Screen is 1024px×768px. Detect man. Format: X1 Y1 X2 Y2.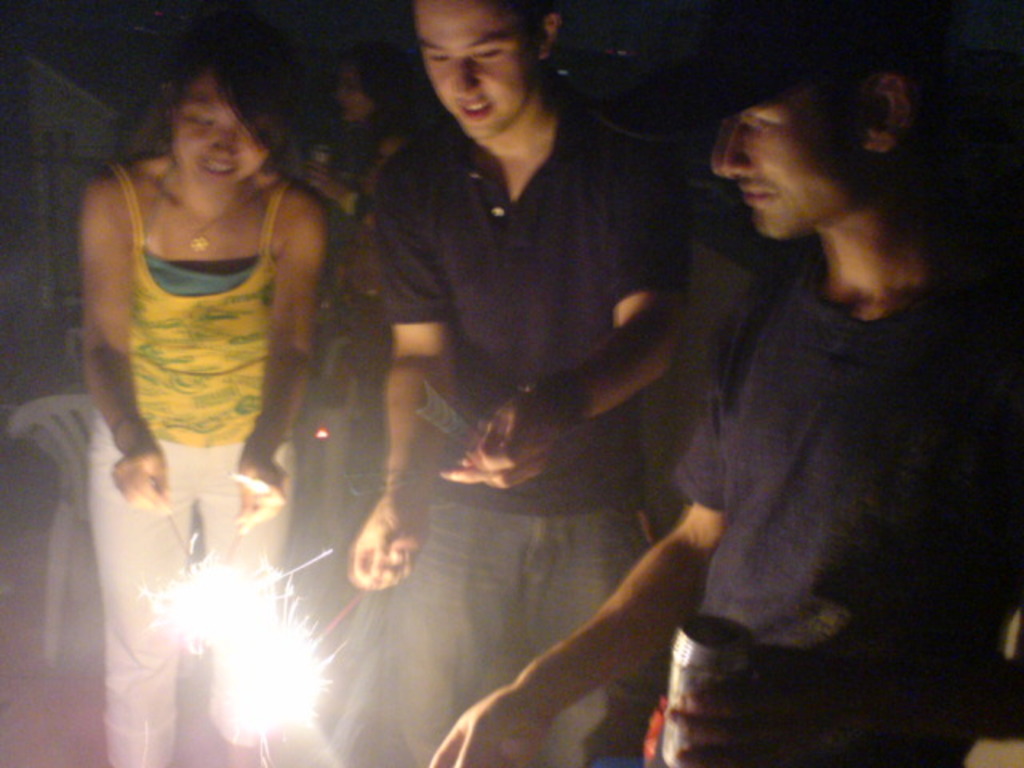
432 3 1022 766.
